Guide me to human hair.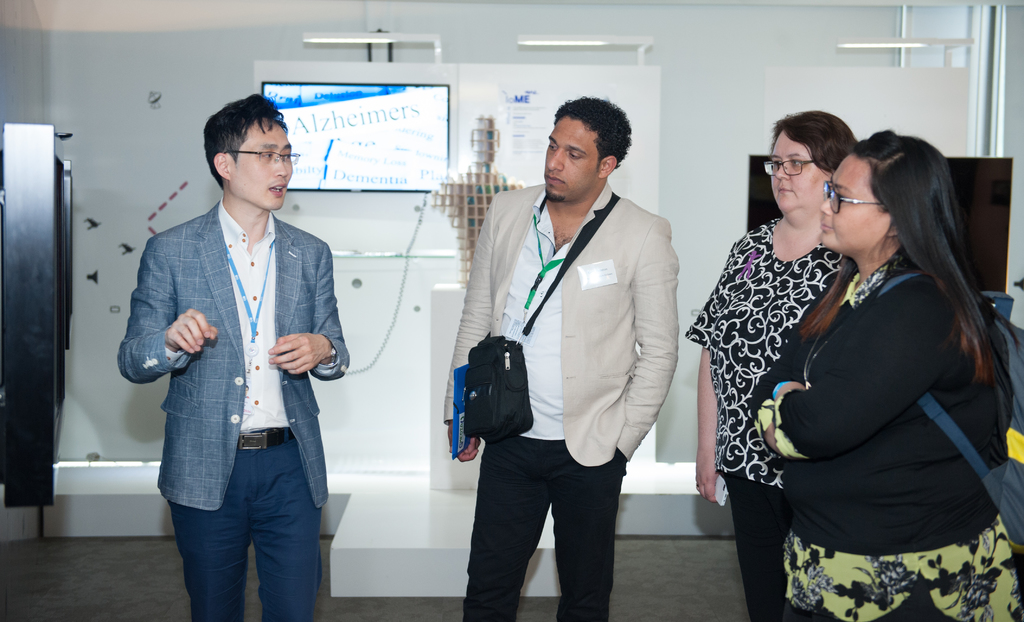
Guidance: BBox(202, 92, 291, 193).
